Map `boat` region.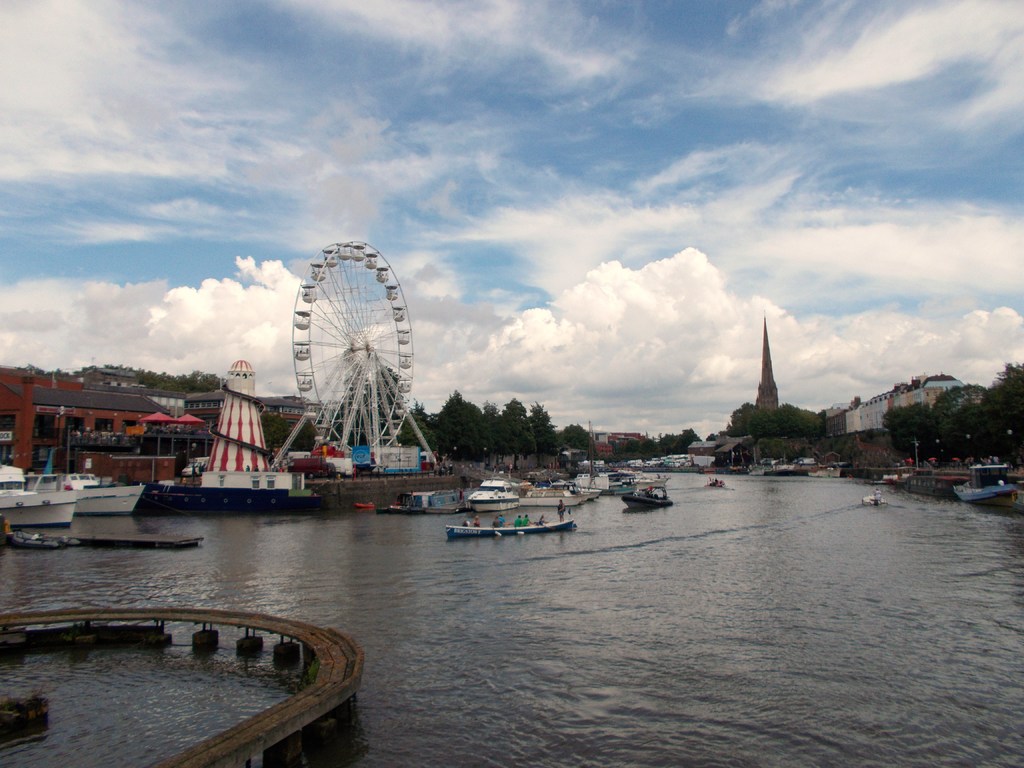
Mapped to box(515, 489, 589, 518).
